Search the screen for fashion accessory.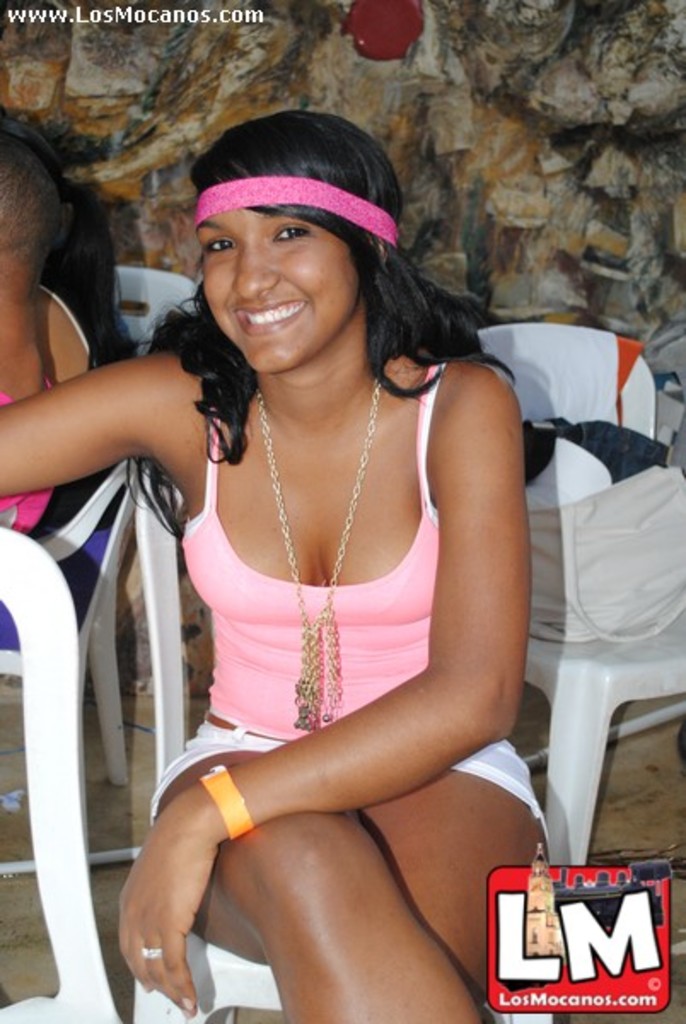
Found at pyautogui.locateOnScreen(138, 940, 160, 957).
